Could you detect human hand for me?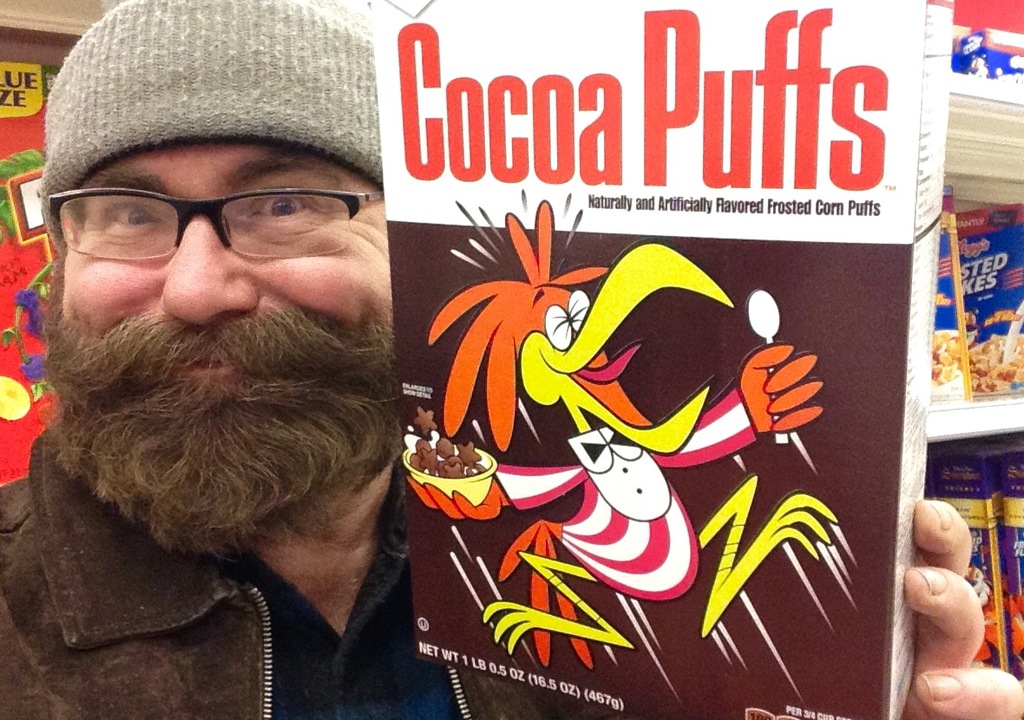
Detection result: detection(897, 494, 1023, 719).
